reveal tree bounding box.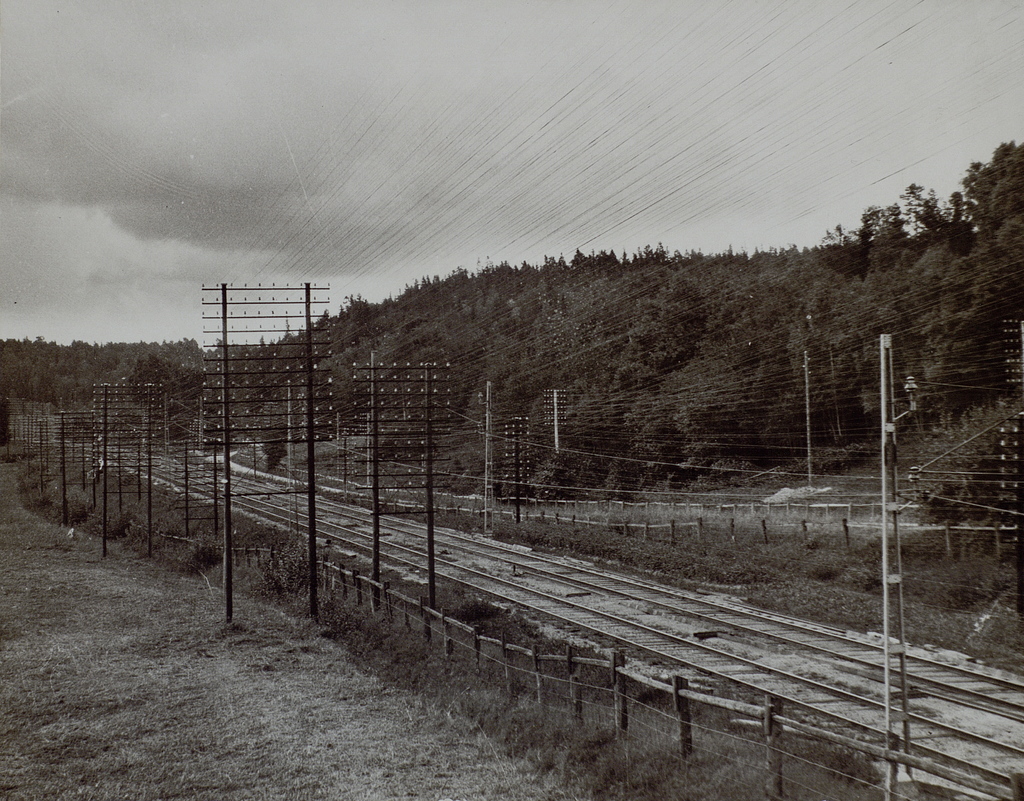
Revealed: box=[902, 401, 1023, 545].
